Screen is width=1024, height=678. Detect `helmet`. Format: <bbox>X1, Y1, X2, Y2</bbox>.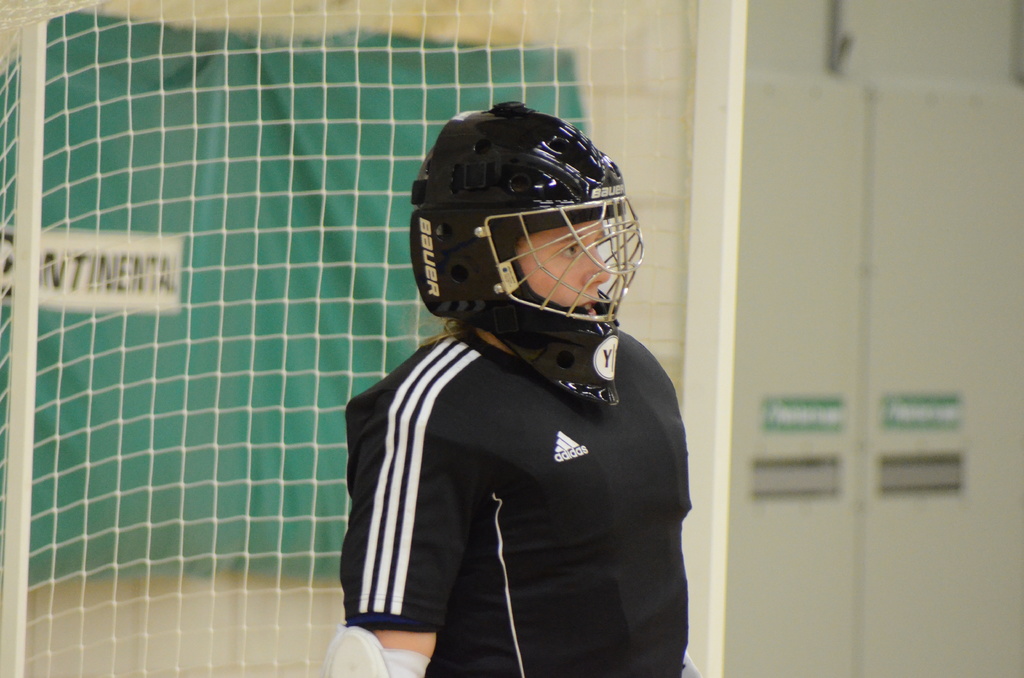
<bbox>396, 109, 646, 363</bbox>.
